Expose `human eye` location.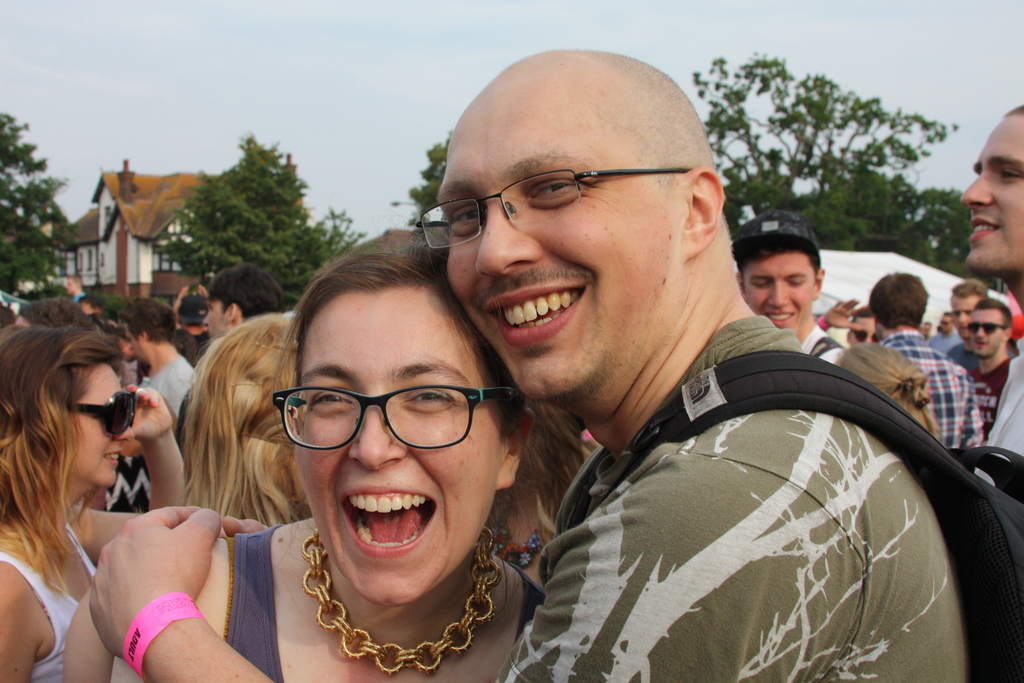
Exposed at 402/383/454/410.
